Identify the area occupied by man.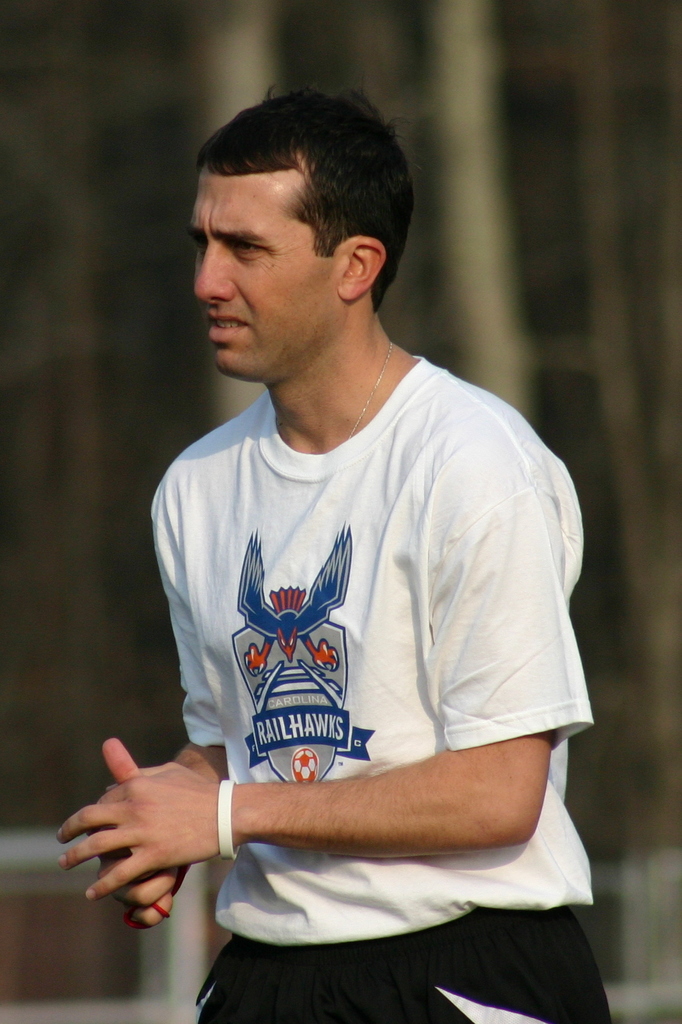
Area: bbox=[115, 31, 578, 1023].
